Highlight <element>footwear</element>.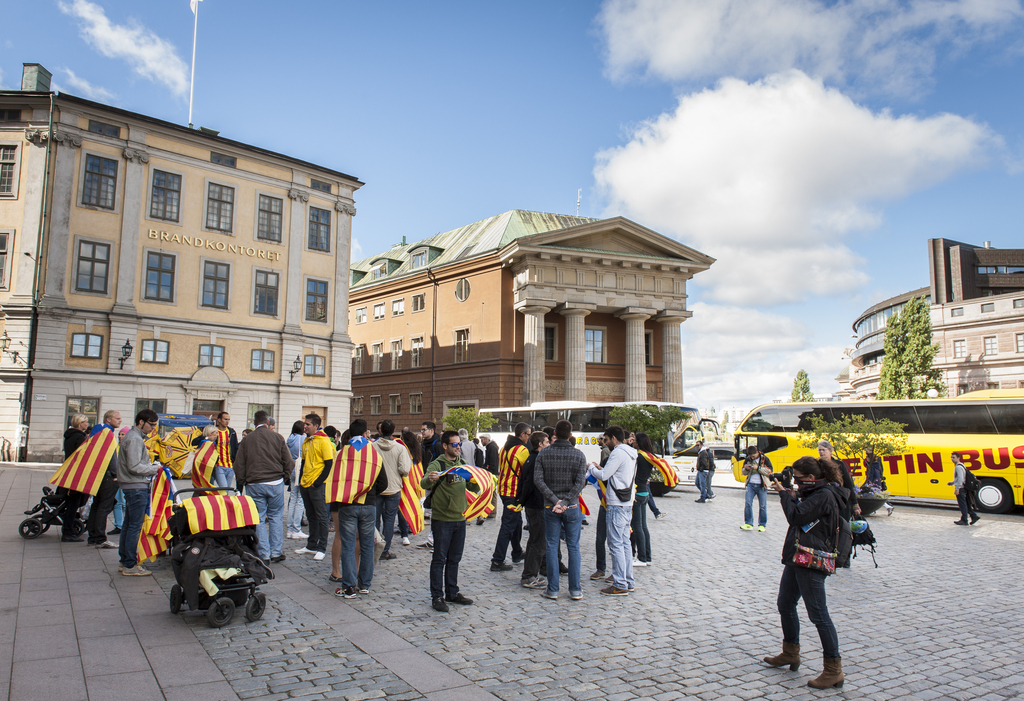
Highlighted region: (x1=526, y1=574, x2=547, y2=588).
